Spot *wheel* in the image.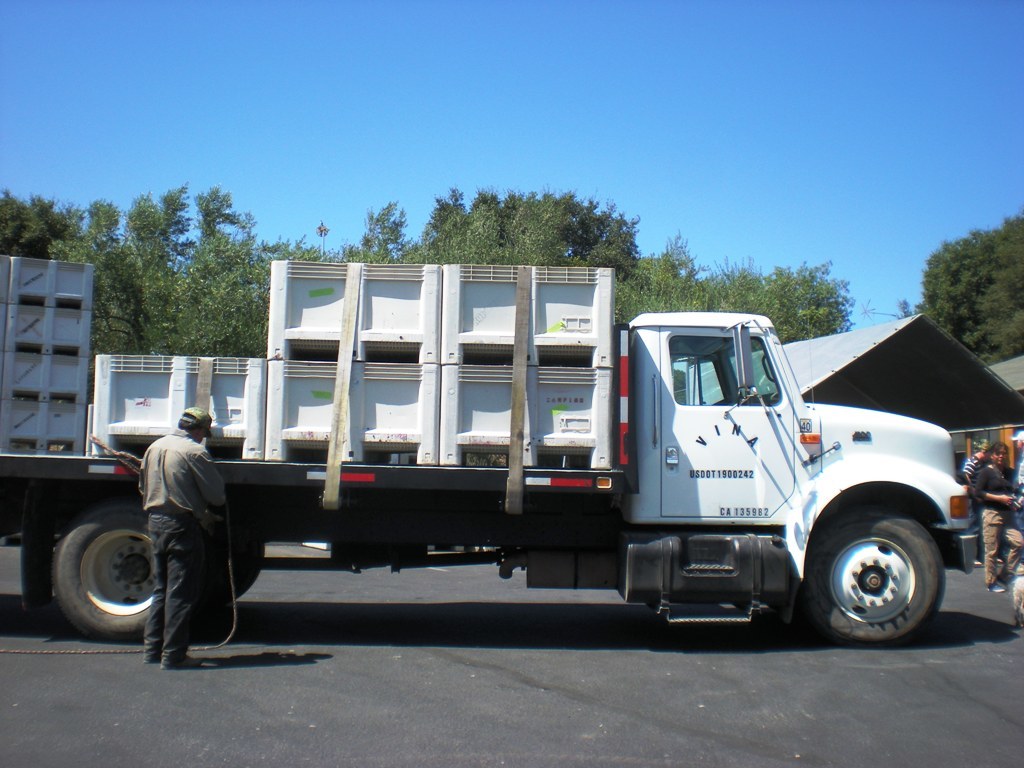
*wheel* found at 204/529/268/605.
